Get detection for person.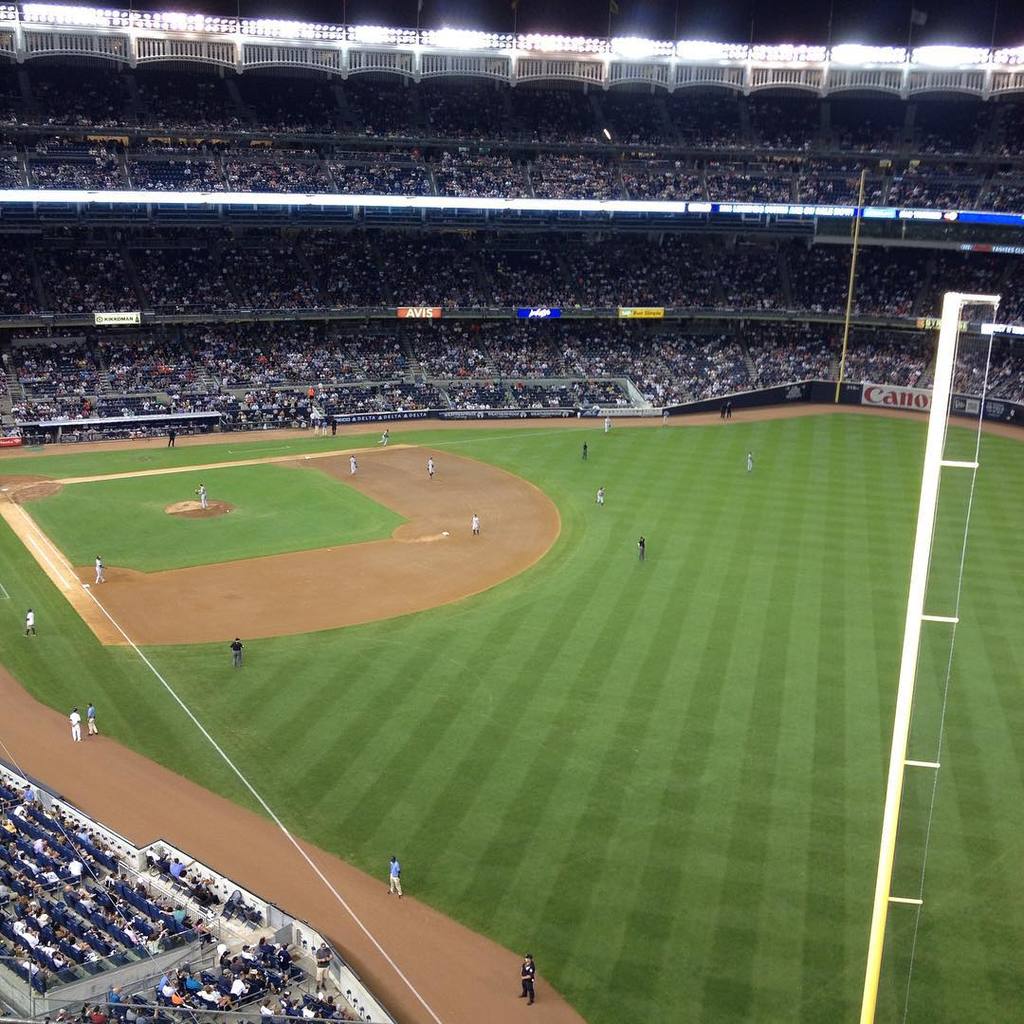
Detection: bbox=[601, 412, 609, 436].
